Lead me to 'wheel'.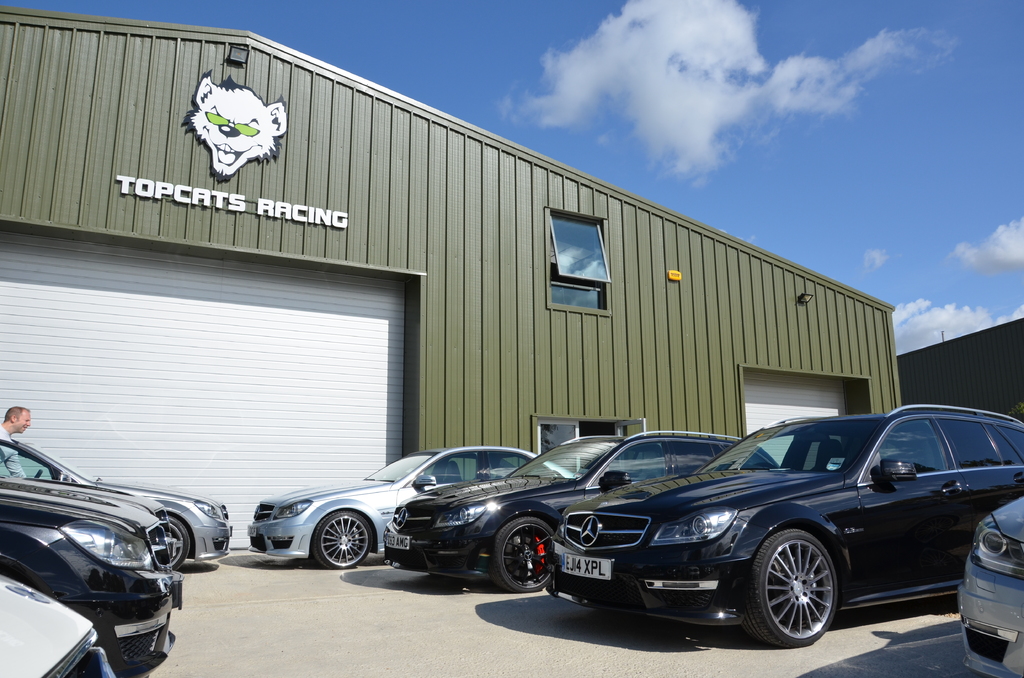
Lead to bbox=[315, 505, 375, 569].
